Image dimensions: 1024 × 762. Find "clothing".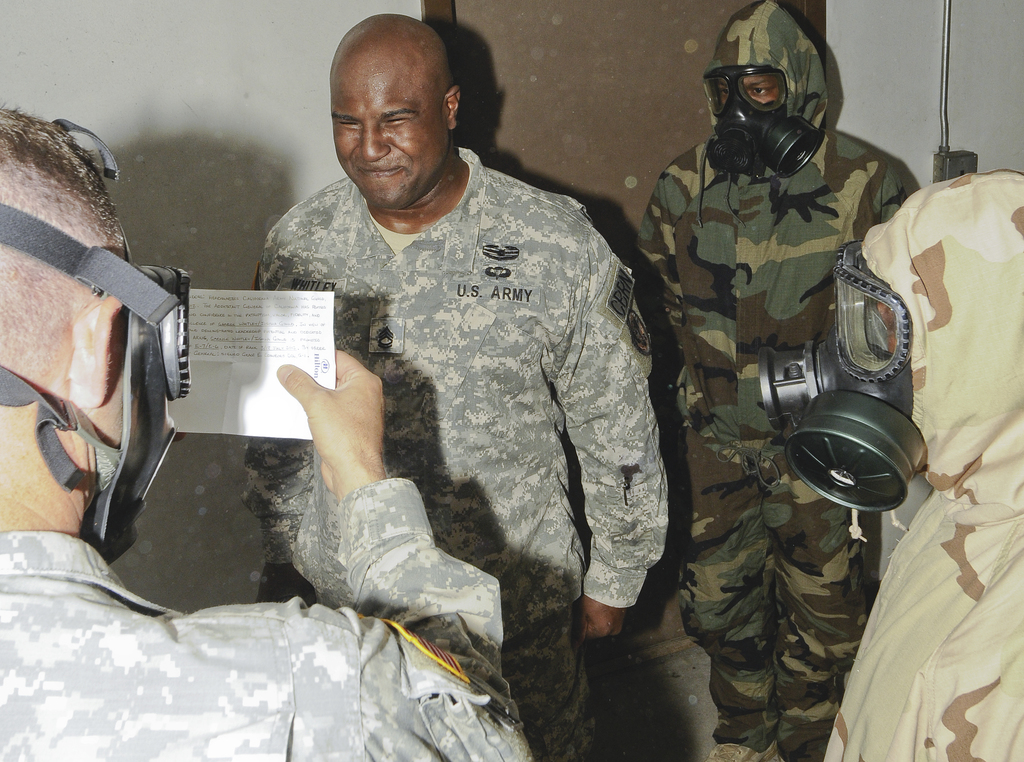
<bbox>227, 124, 683, 667</bbox>.
